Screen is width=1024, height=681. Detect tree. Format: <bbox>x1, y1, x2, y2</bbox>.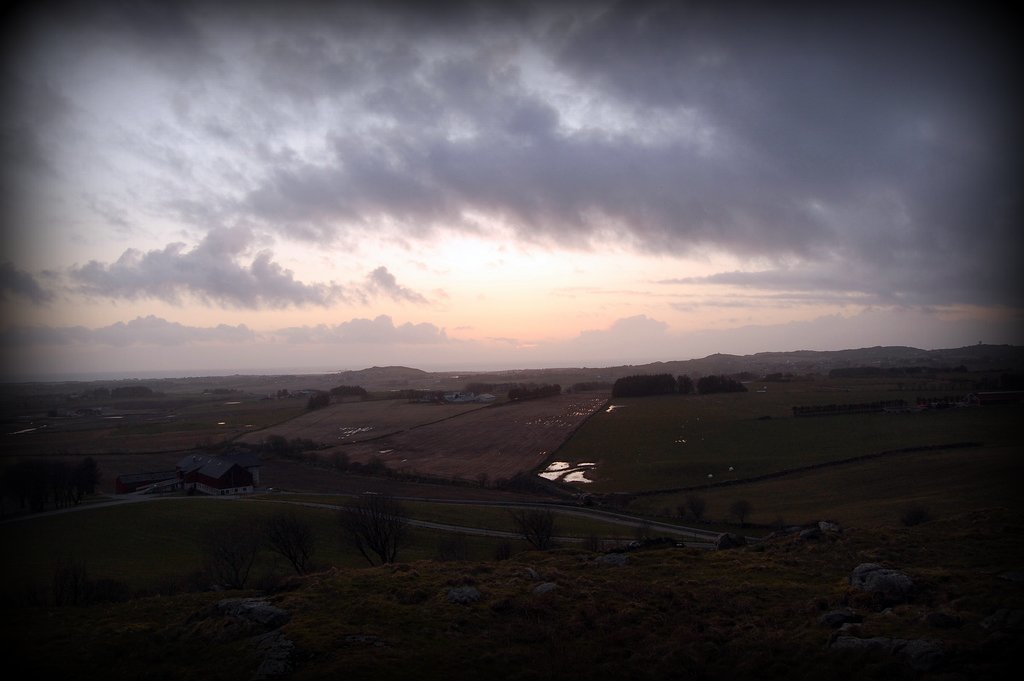
<bbox>683, 502, 707, 517</bbox>.
